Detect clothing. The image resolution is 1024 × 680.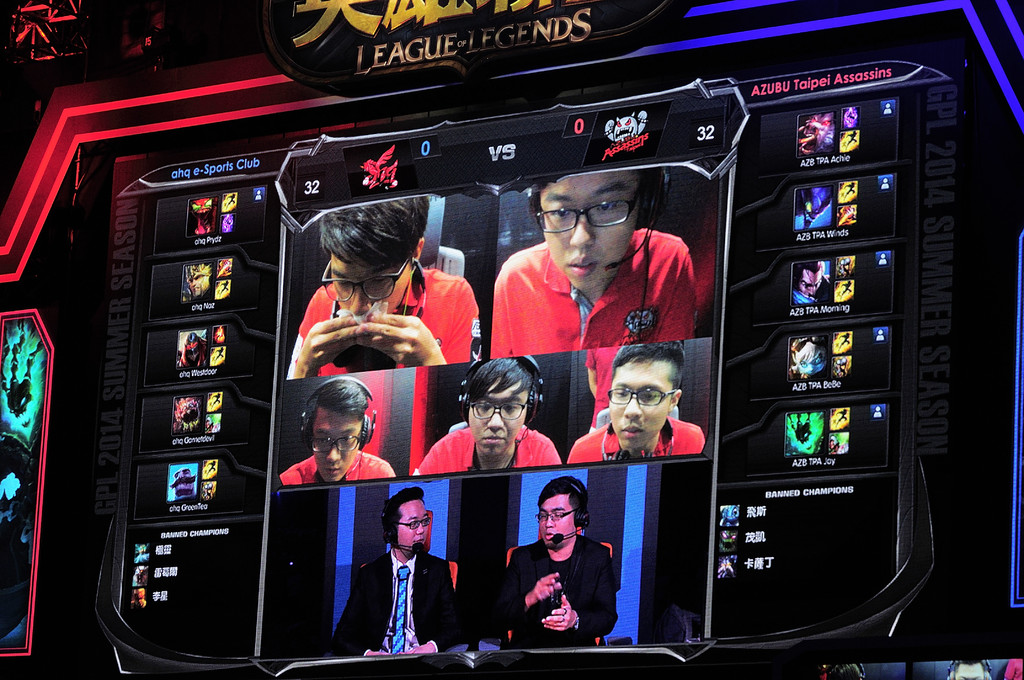
box=[275, 441, 403, 490].
